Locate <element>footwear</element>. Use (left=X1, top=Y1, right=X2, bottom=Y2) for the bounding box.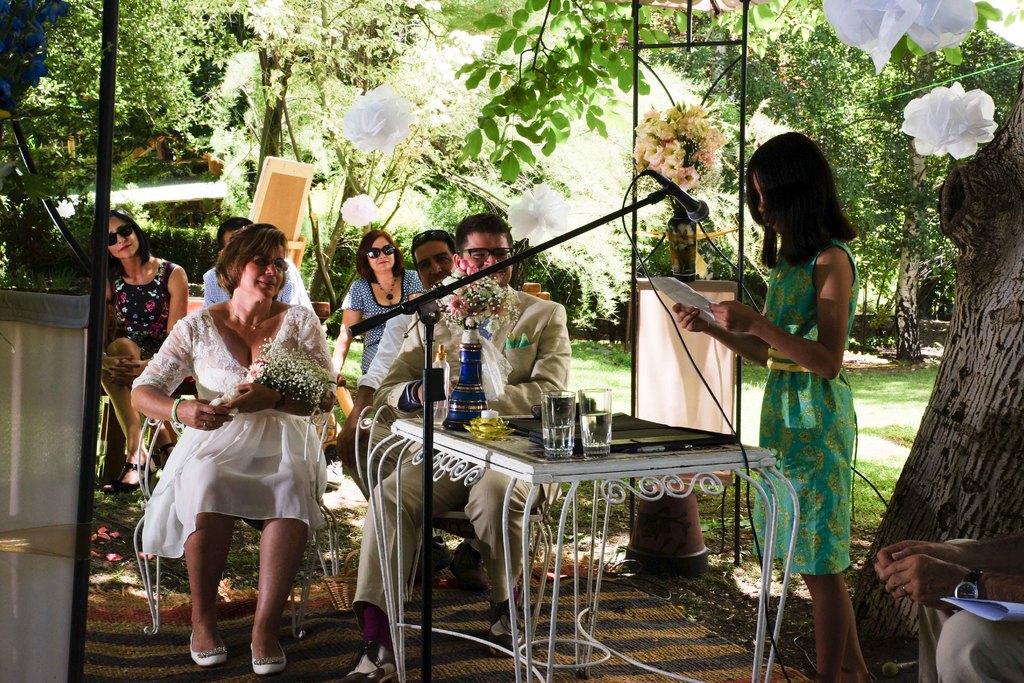
(left=182, top=625, right=228, bottom=668).
